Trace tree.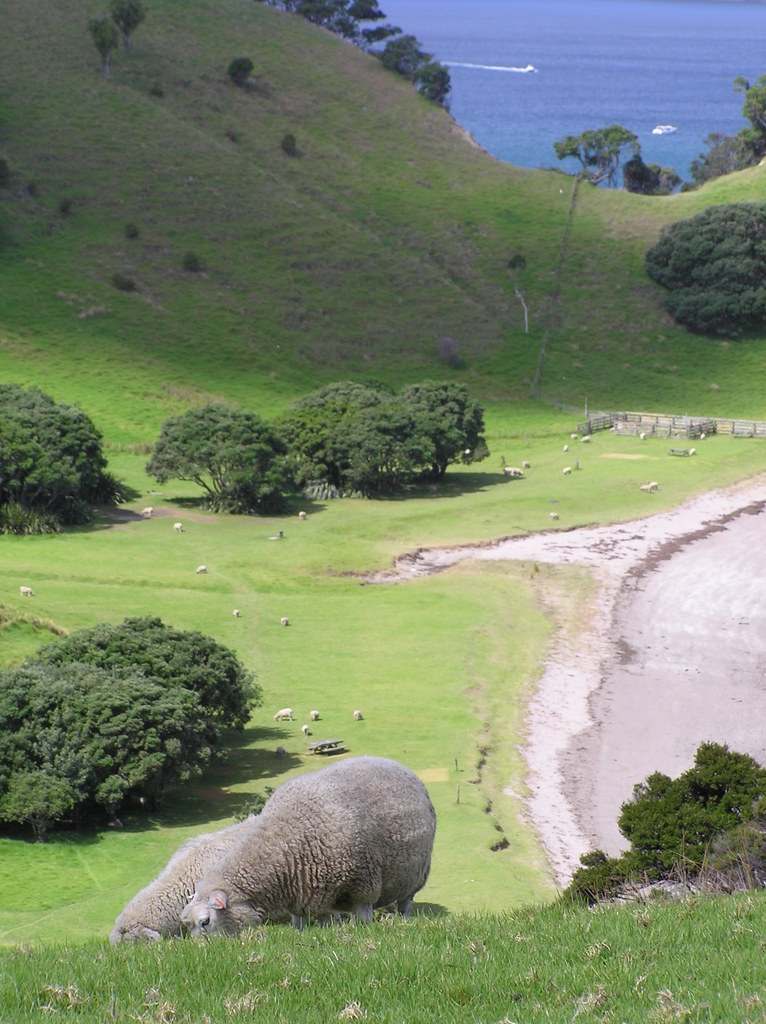
Traced to bbox(0, 380, 115, 531).
